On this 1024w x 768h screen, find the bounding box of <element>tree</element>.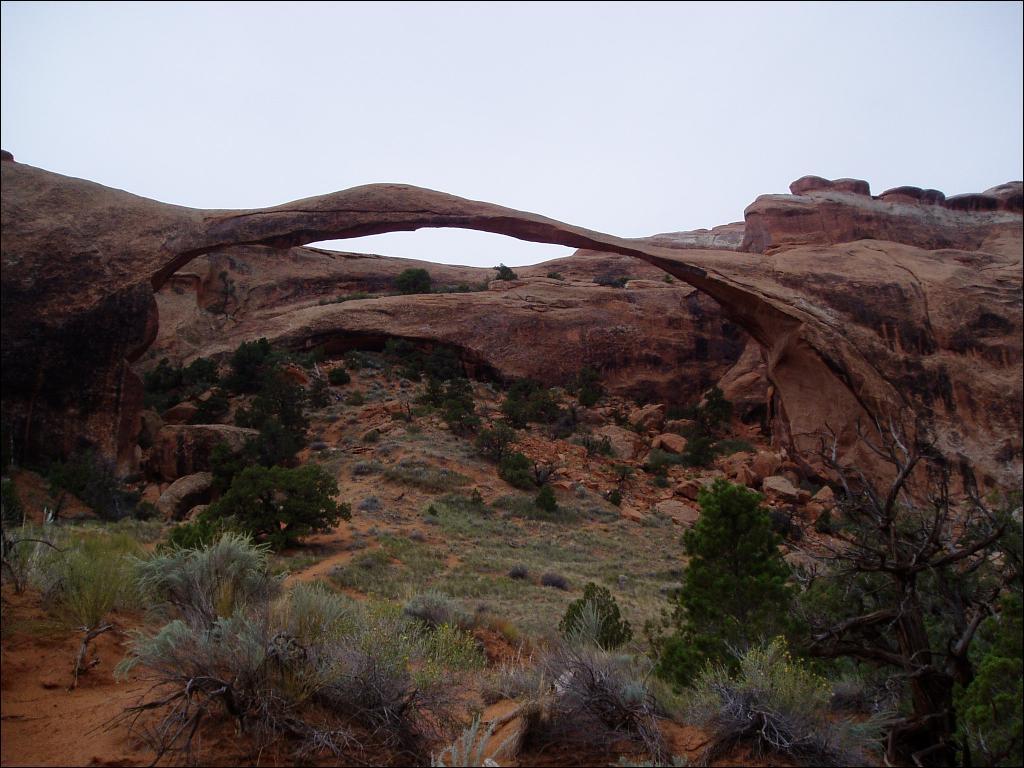
Bounding box: 673,452,804,687.
